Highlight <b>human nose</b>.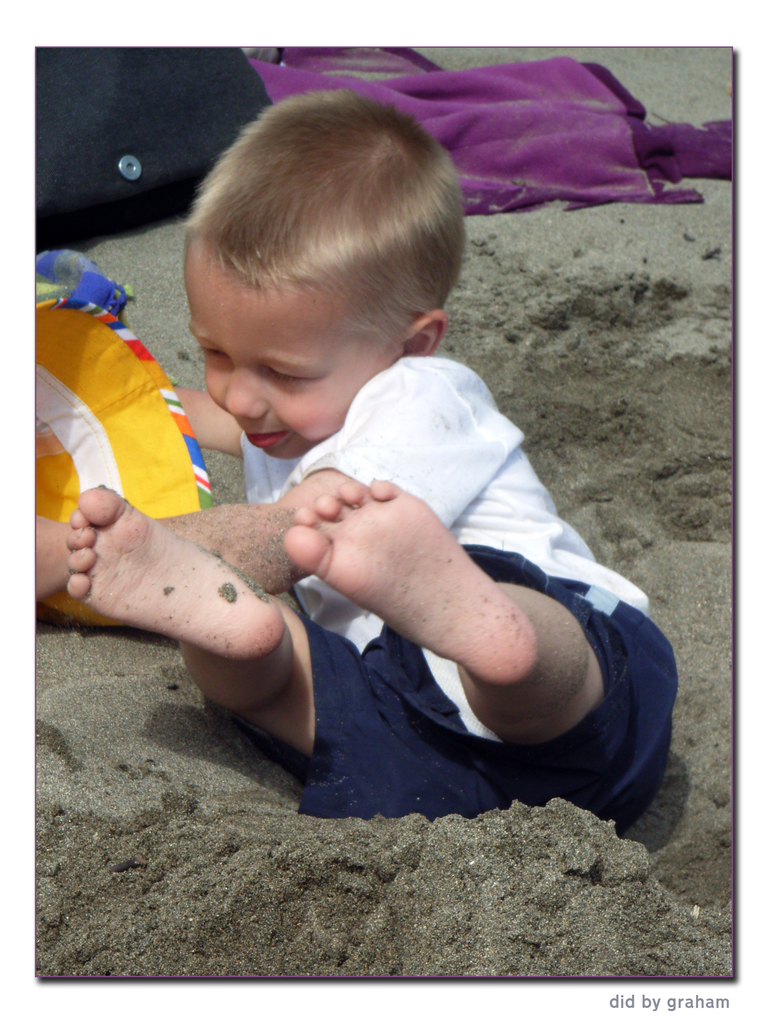
Highlighted region: crop(224, 362, 274, 421).
